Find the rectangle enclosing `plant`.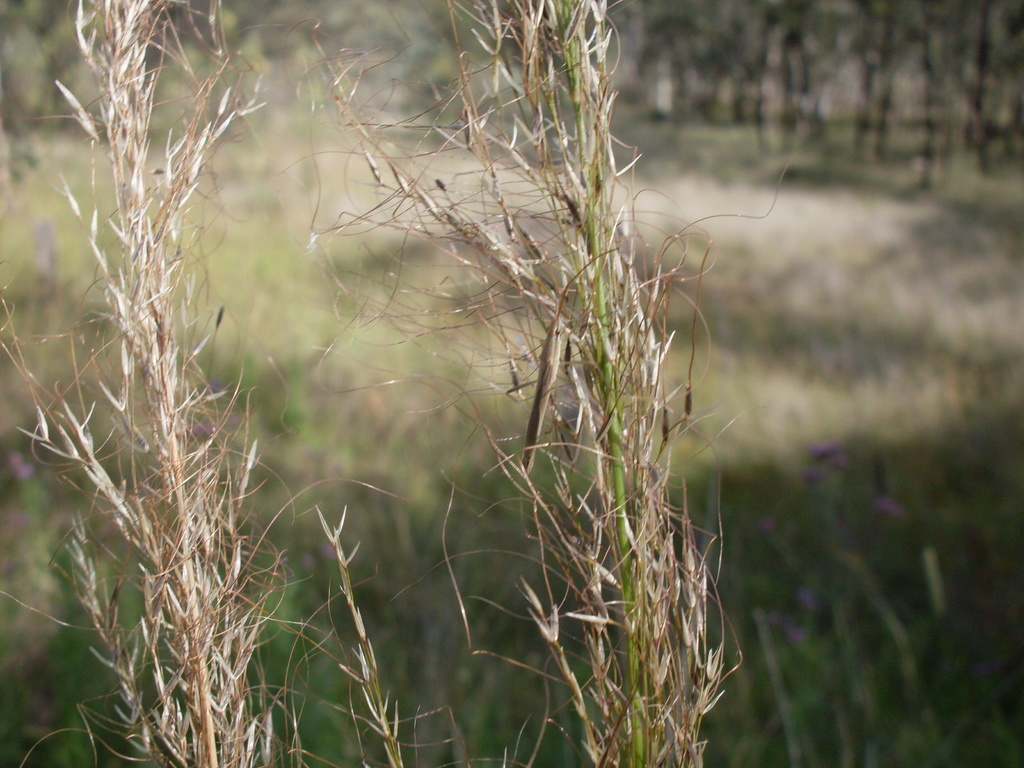
[x1=1, y1=0, x2=412, y2=767].
